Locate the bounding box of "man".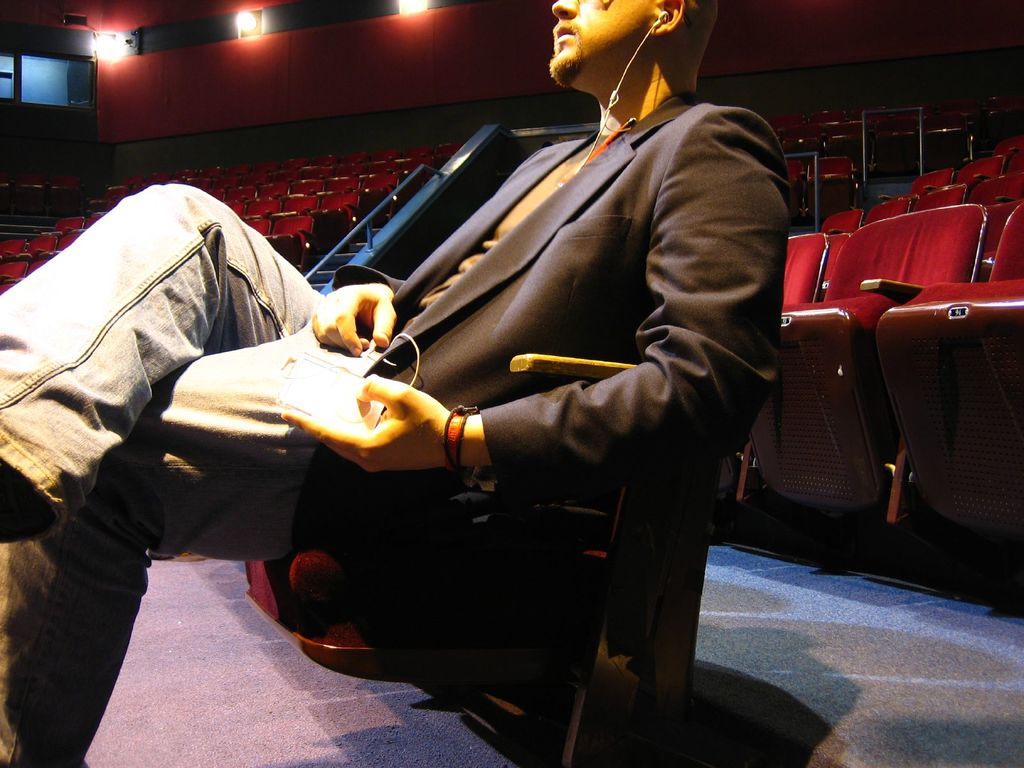
Bounding box: bbox=[0, 0, 804, 767].
